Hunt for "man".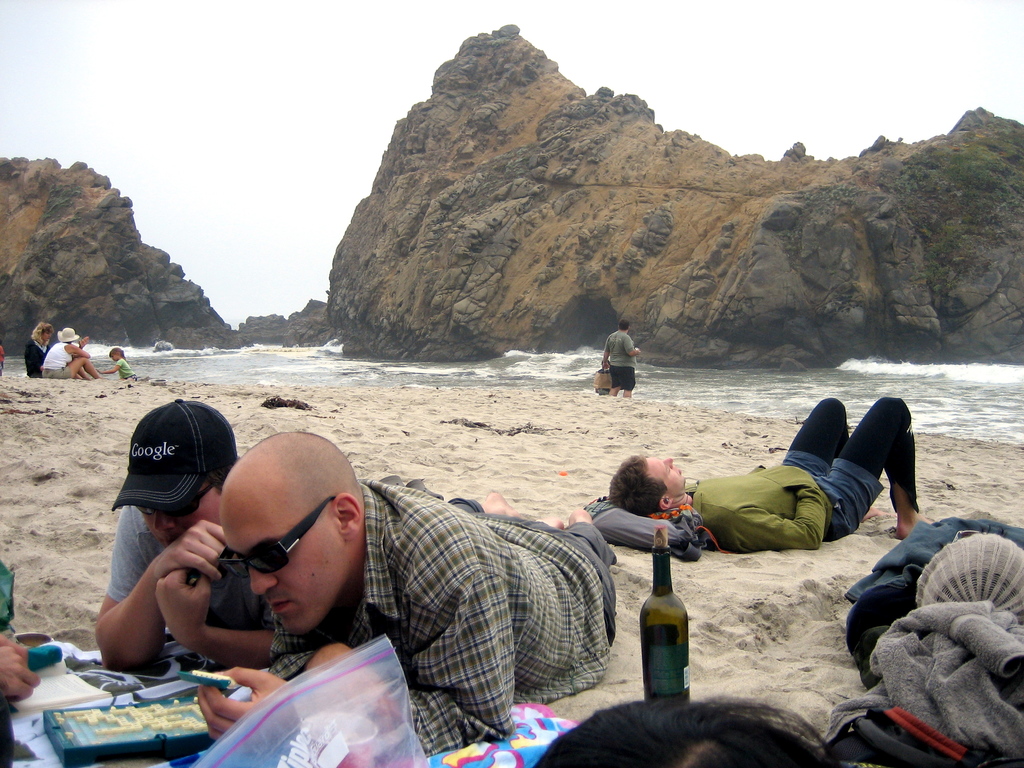
Hunted down at box(603, 320, 640, 398).
